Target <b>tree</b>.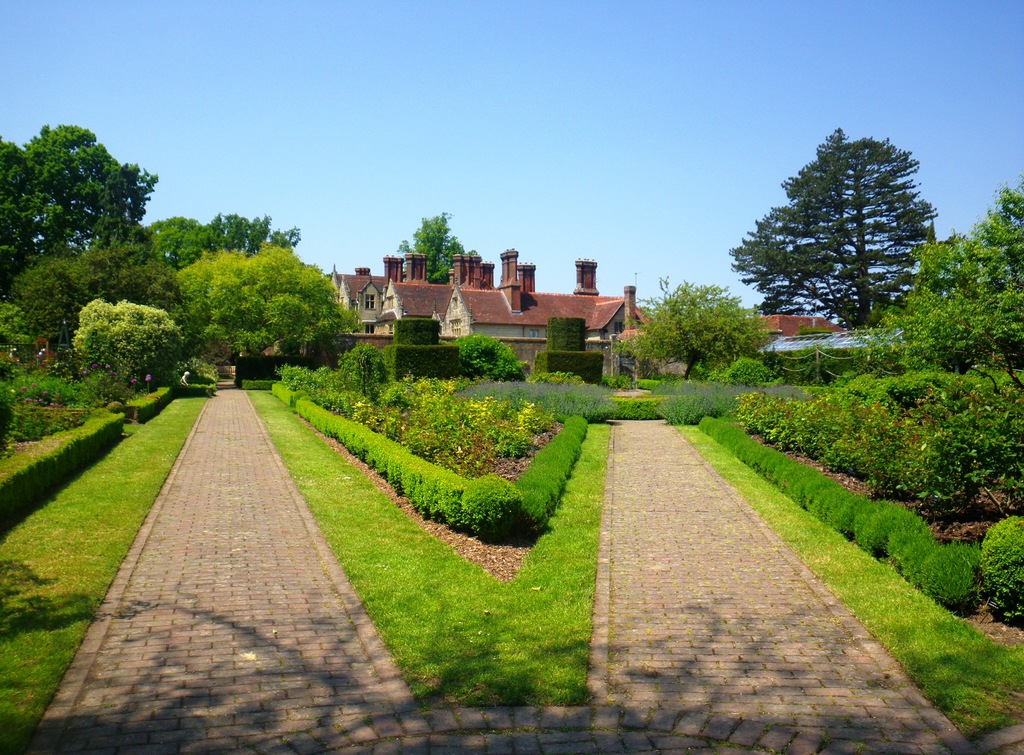
Target region: 64/286/198/385.
